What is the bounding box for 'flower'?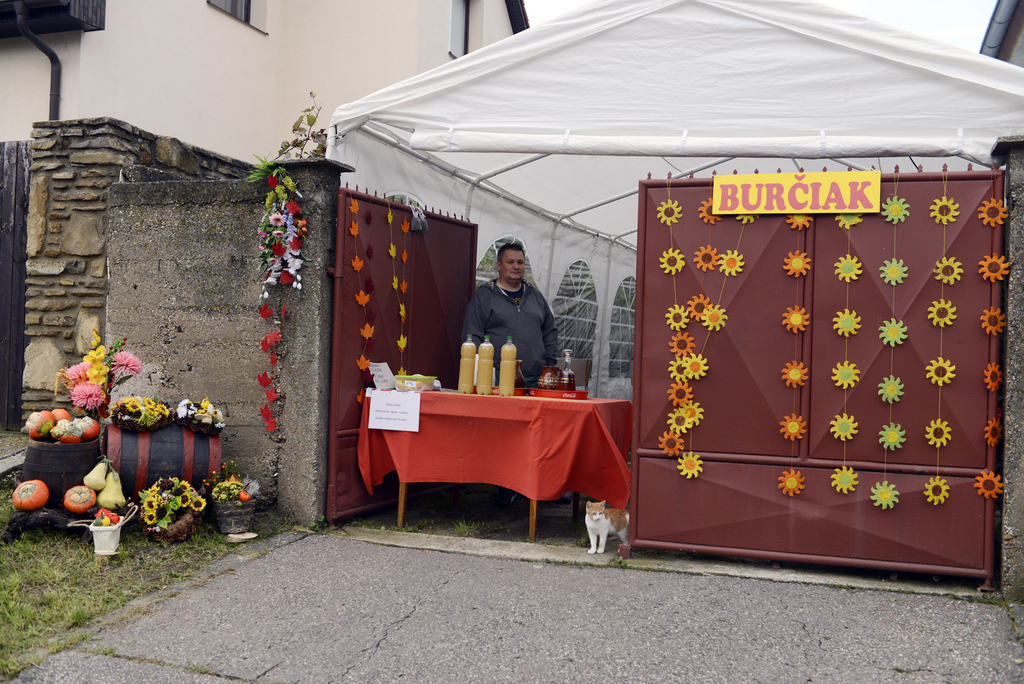
[834, 304, 862, 338].
